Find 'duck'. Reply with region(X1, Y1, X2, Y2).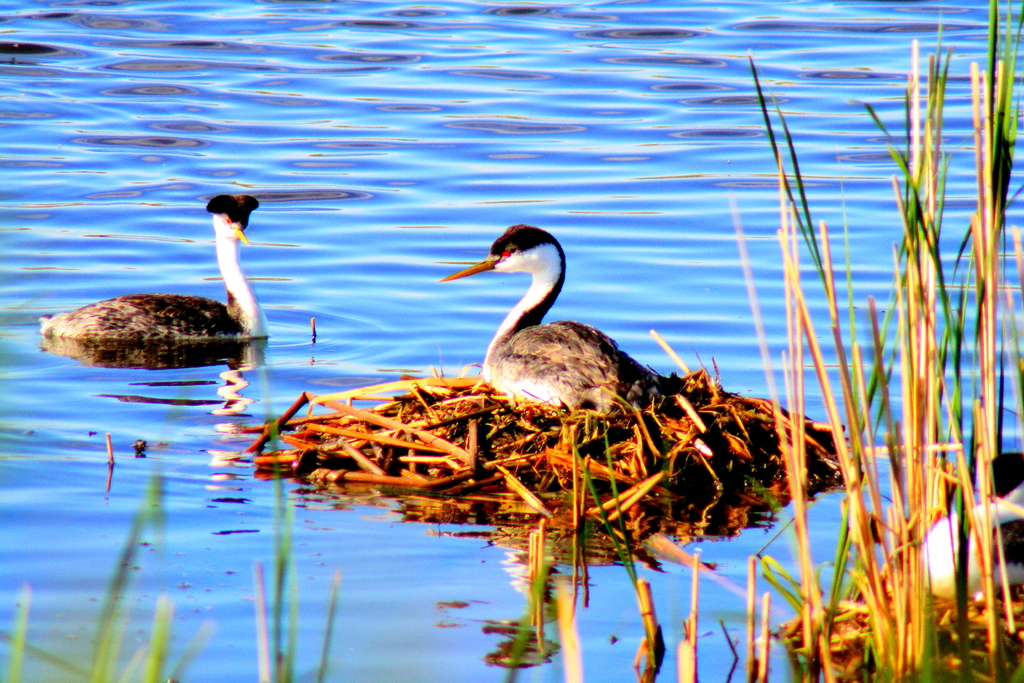
region(40, 195, 289, 373).
